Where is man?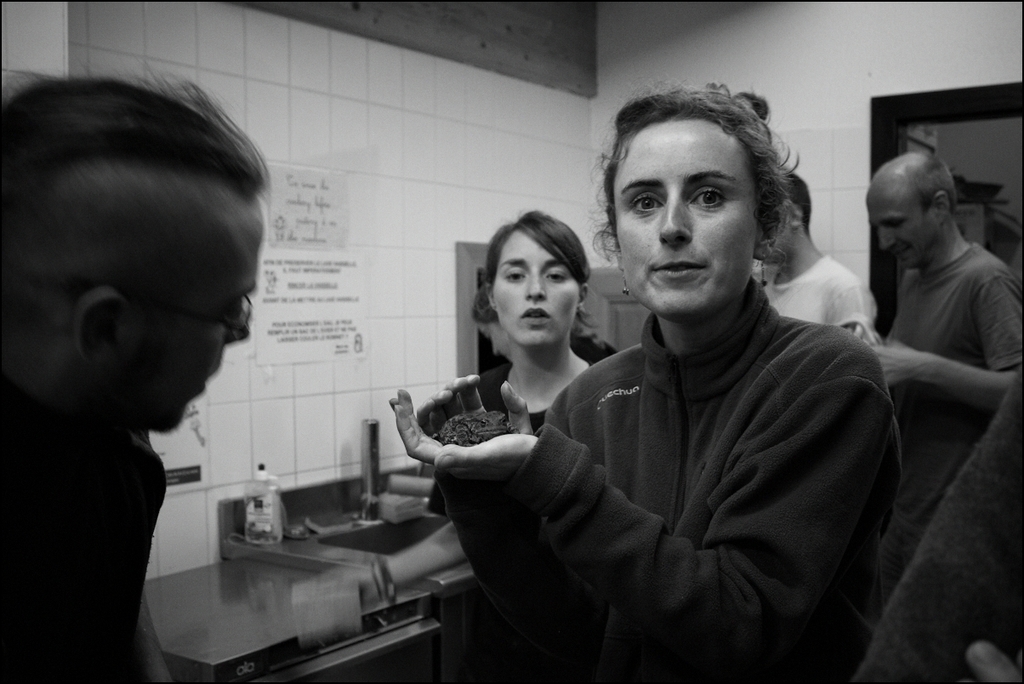
box=[749, 166, 878, 324].
